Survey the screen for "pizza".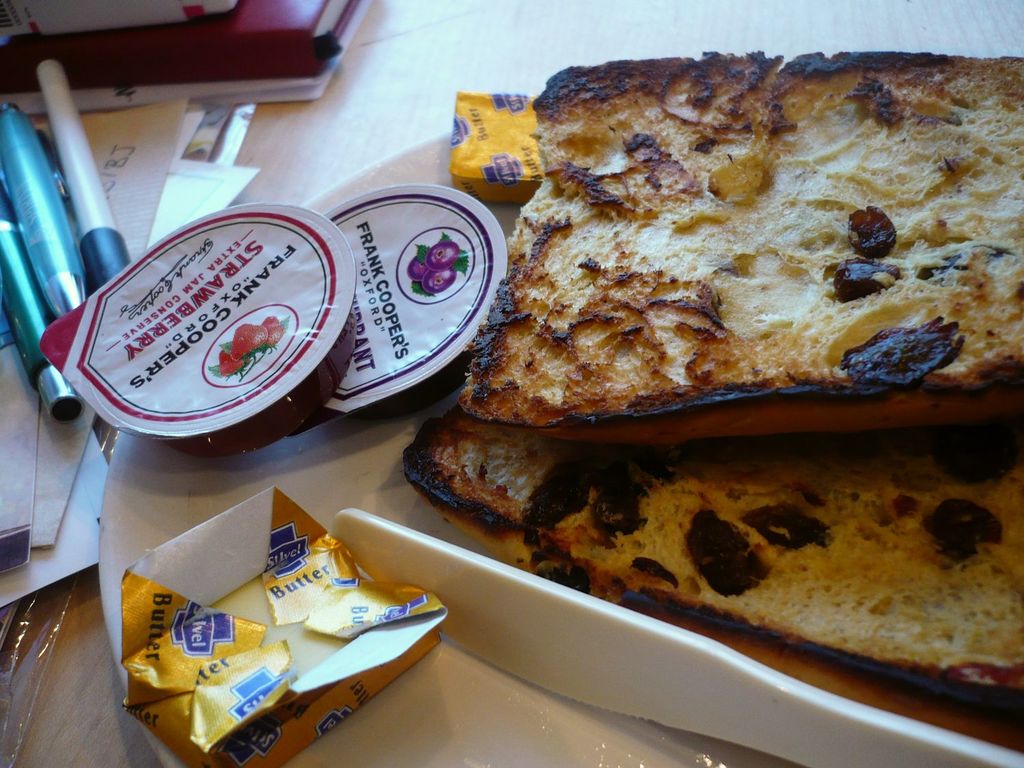
Survey found: region(457, 48, 1023, 412).
